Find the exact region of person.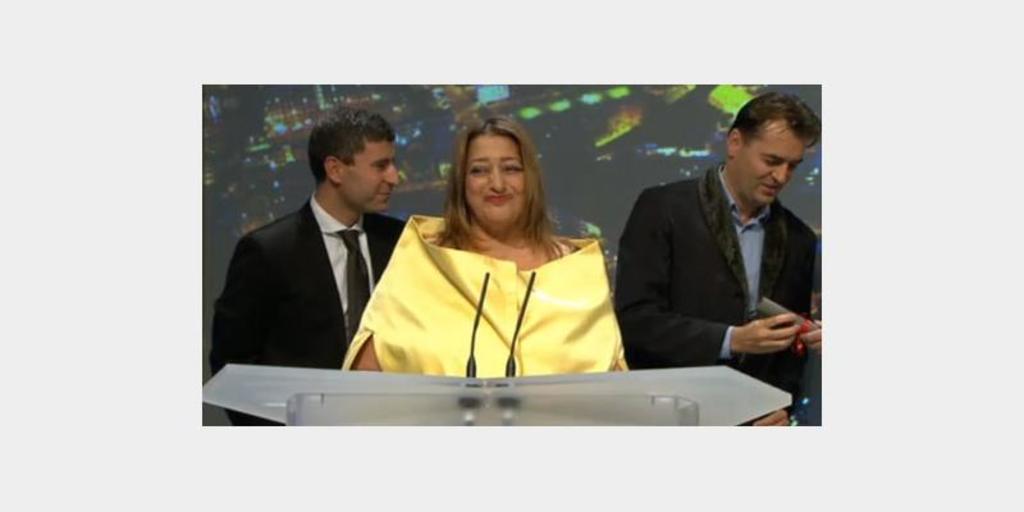
Exact region: x1=340, y1=115, x2=627, y2=375.
